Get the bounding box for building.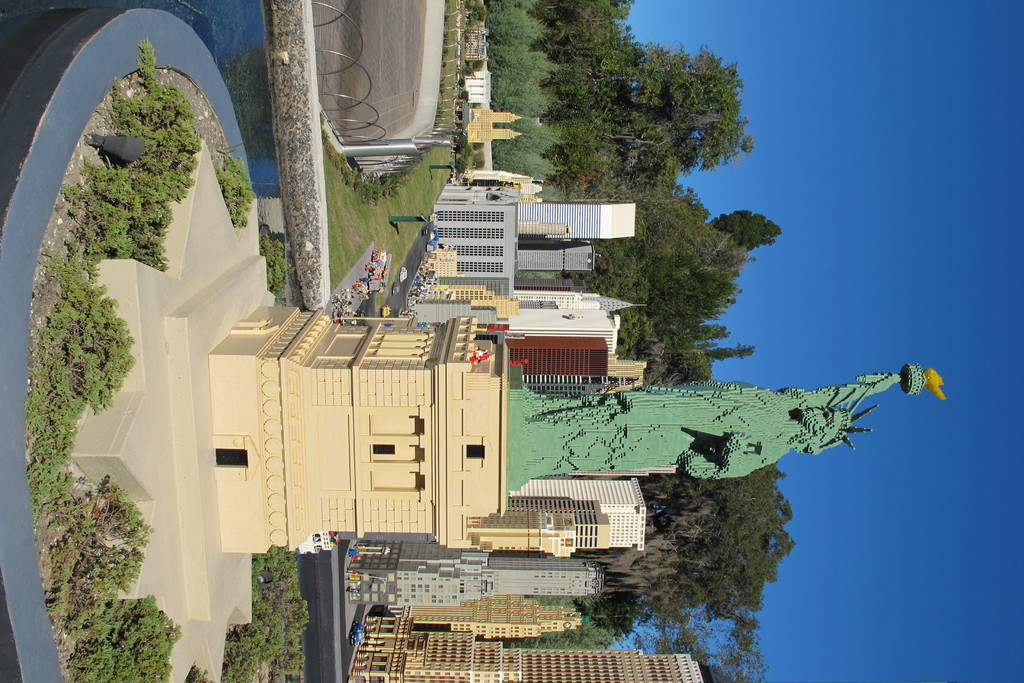
locate(348, 609, 710, 682).
